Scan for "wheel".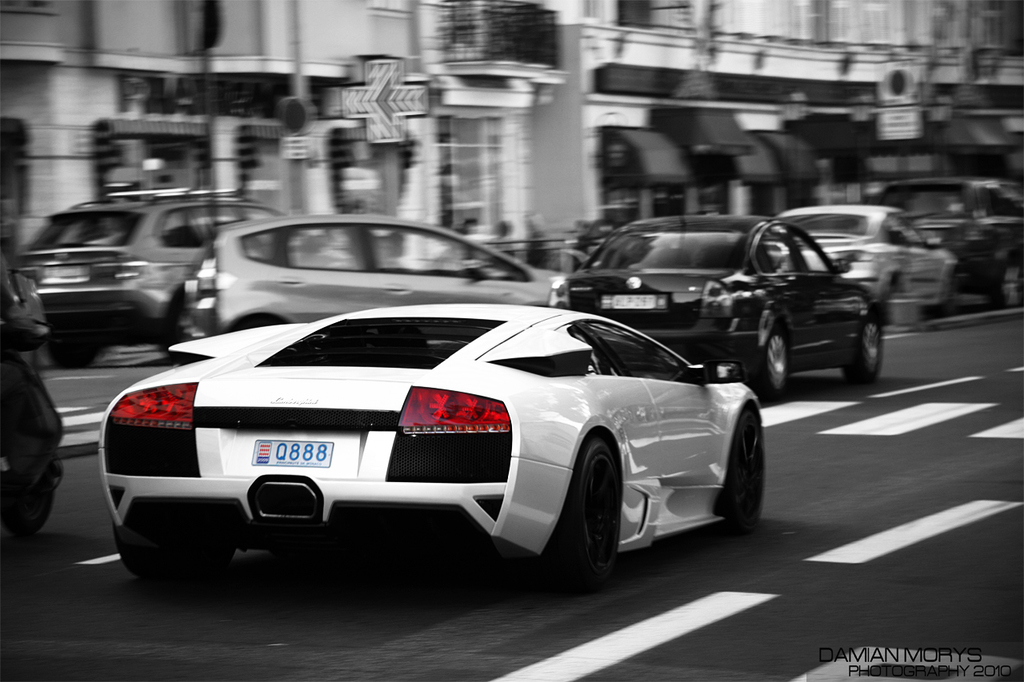
Scan result: rect(115, 519, 213, 586).
